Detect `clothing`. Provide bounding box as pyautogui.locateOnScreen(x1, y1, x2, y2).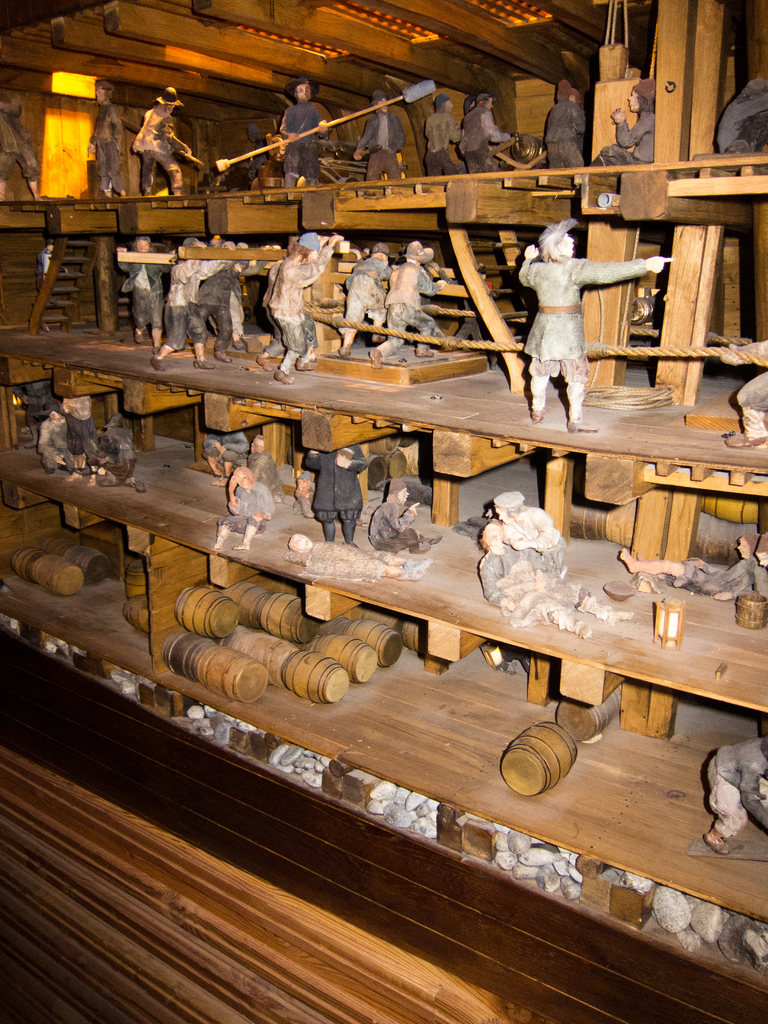
pyautogui.locateOnScreen(511, 250, 655, 386).
